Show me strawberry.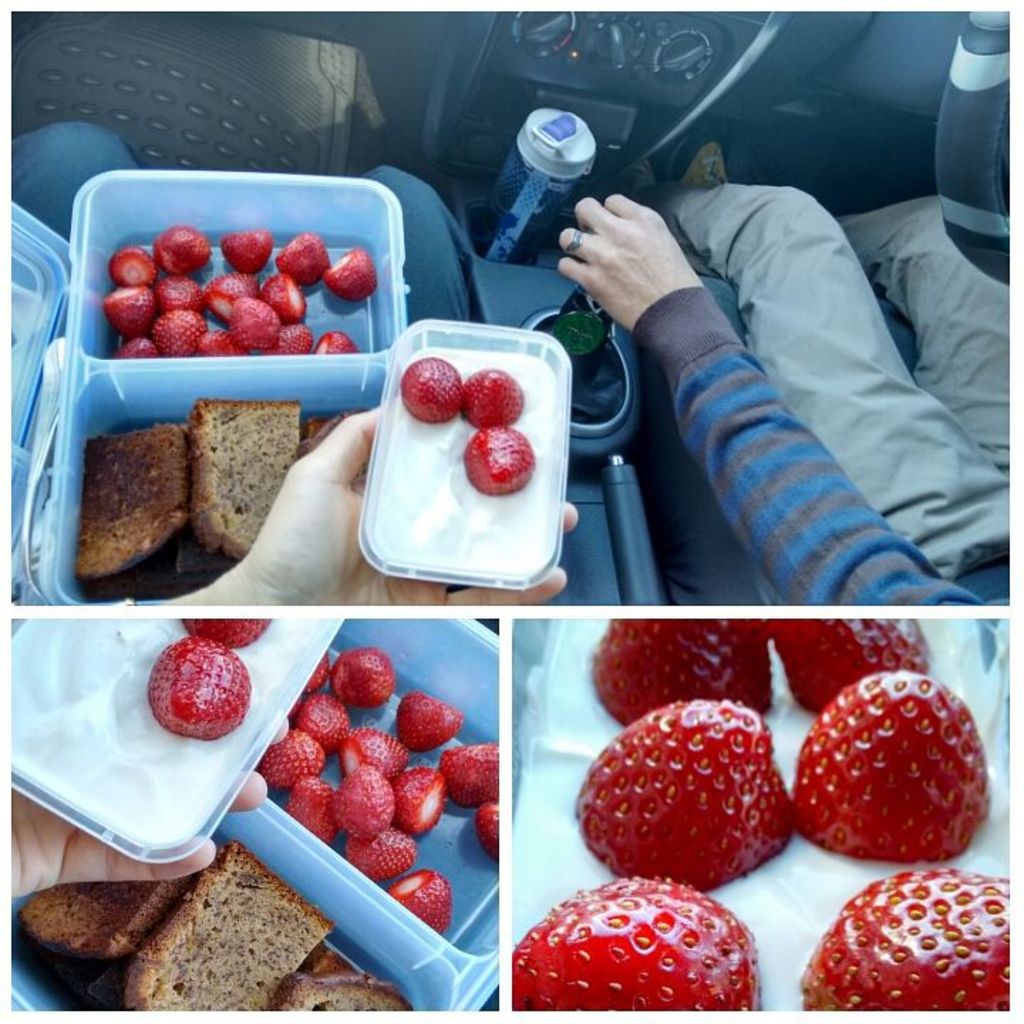
strawberry is here: detection(587, 616, 777, 718).
